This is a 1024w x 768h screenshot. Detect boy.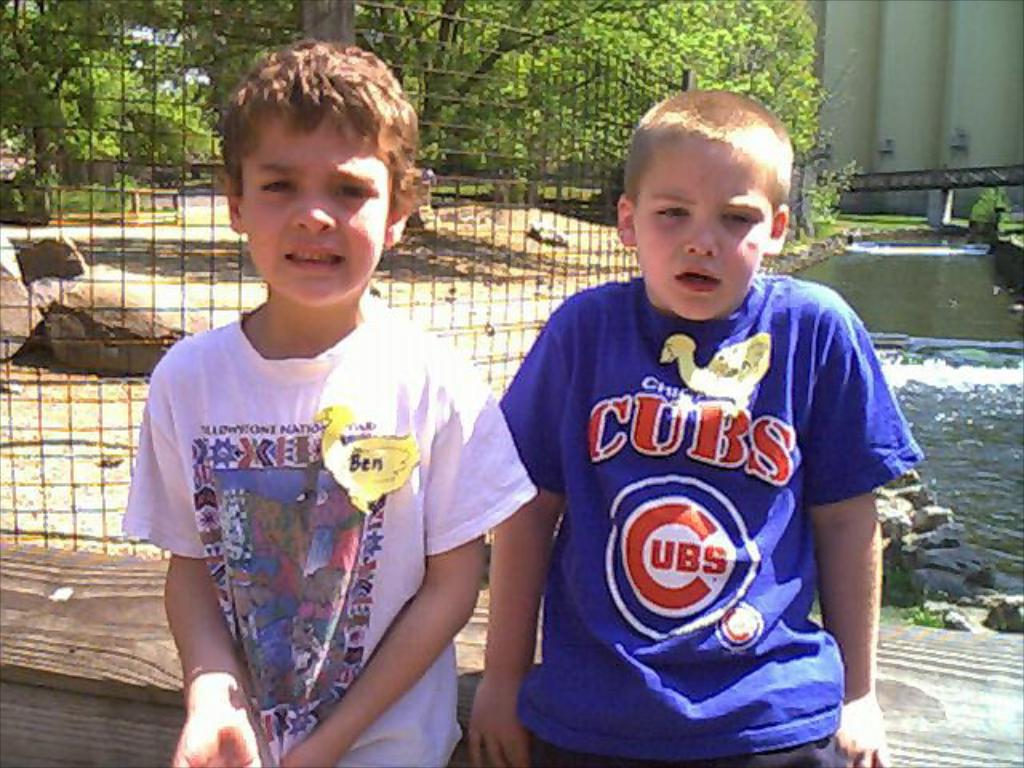
bbox(442, 75, 917, 763).
